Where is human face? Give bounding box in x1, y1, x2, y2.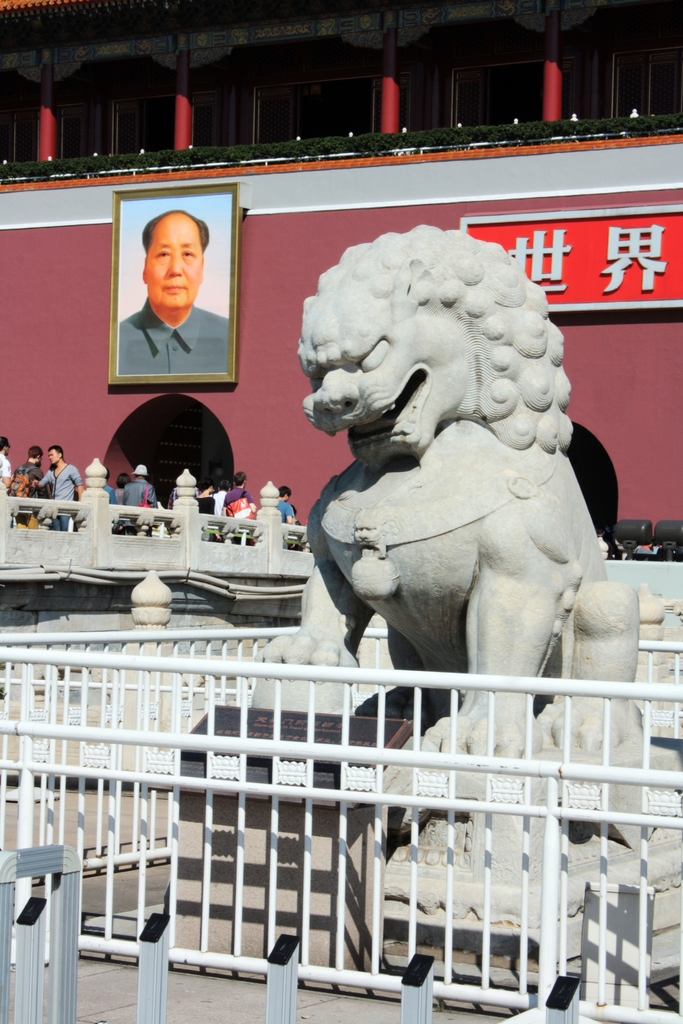
47, 450, 58, 464.
